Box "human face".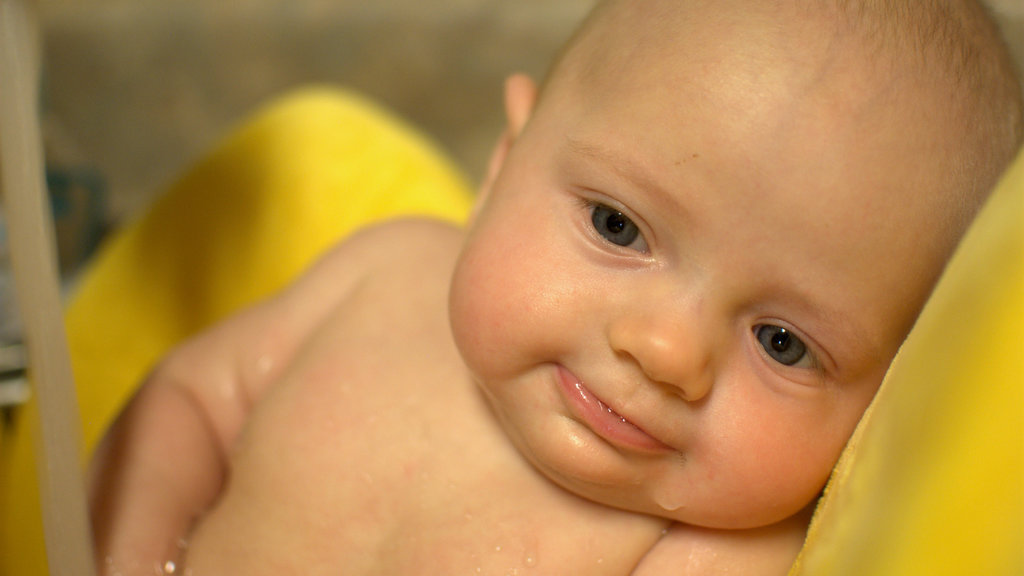
<box>444,0,989,536</box>.
